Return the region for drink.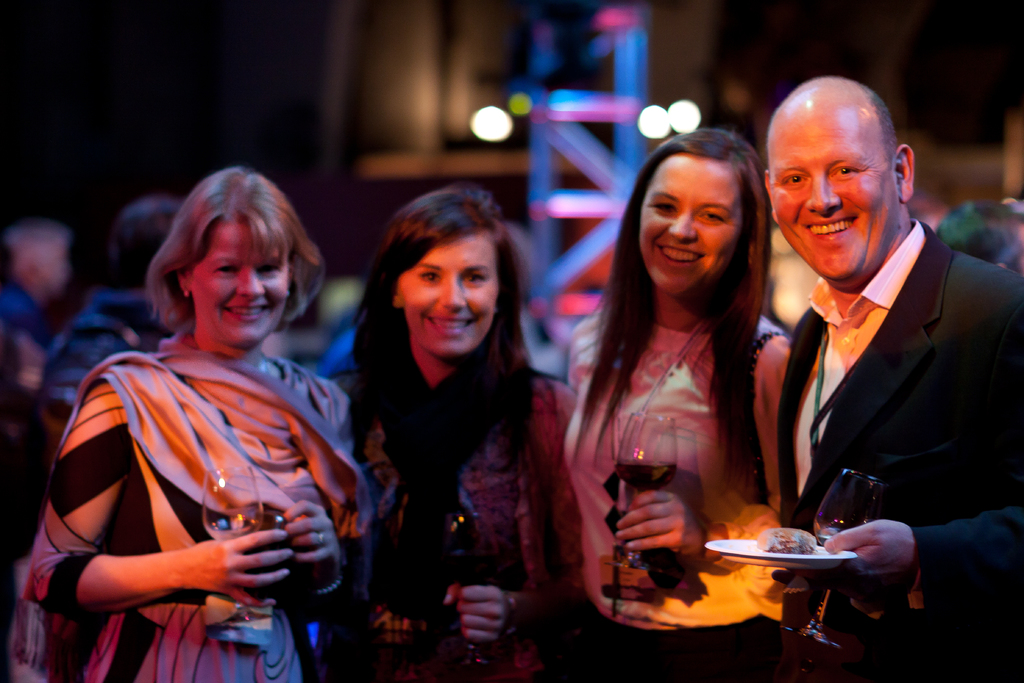
l=614, t=464, r=677, b=492.
